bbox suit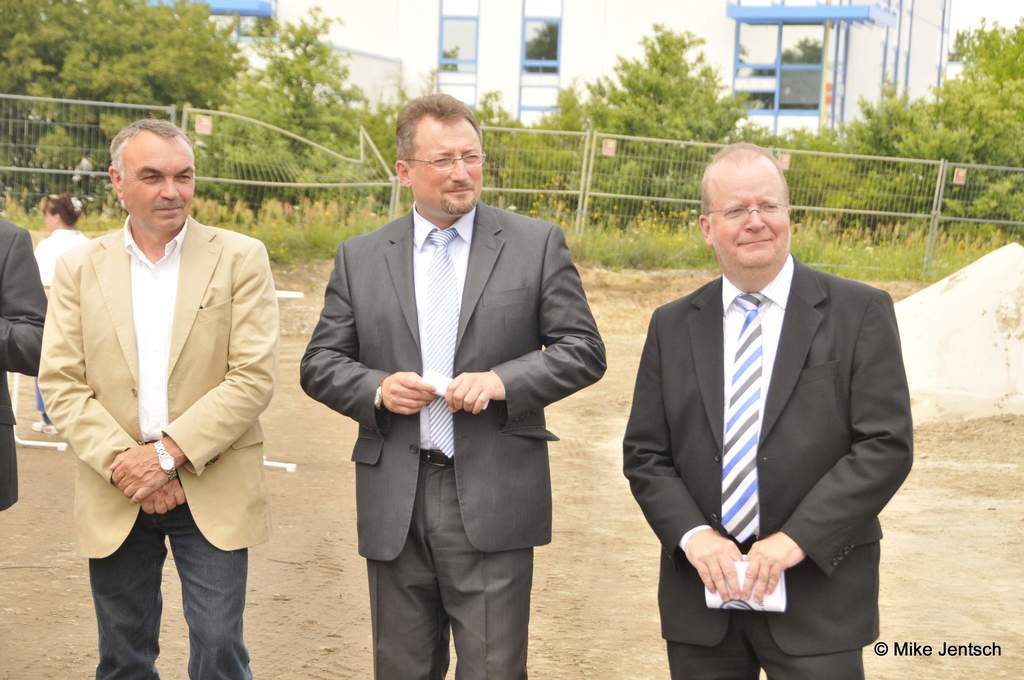
[0, 219, 50, 509]
